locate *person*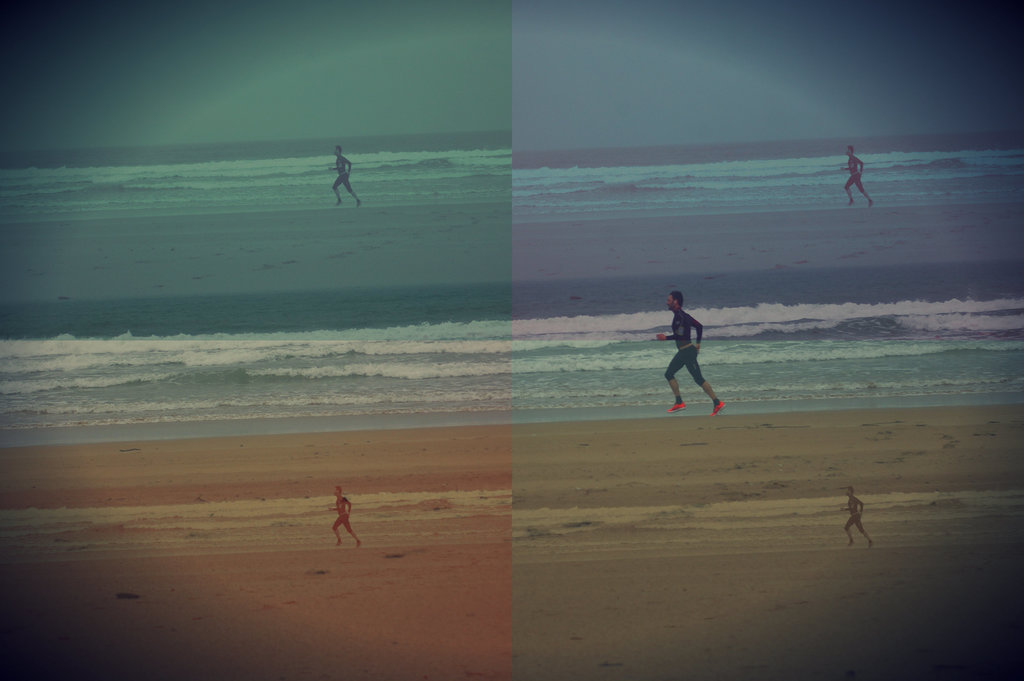
box=[327, 146, 361, 208]
